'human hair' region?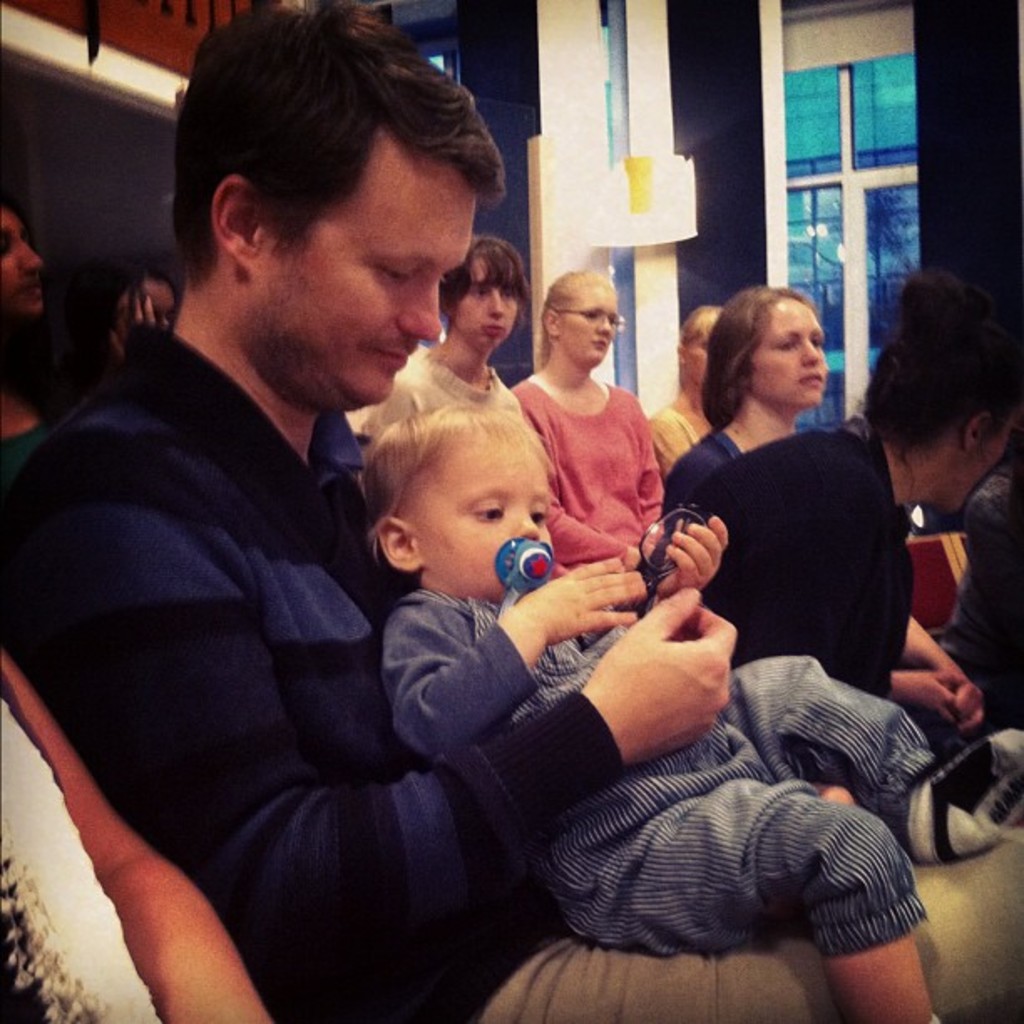
BBox(368, 402, 556, 534)
